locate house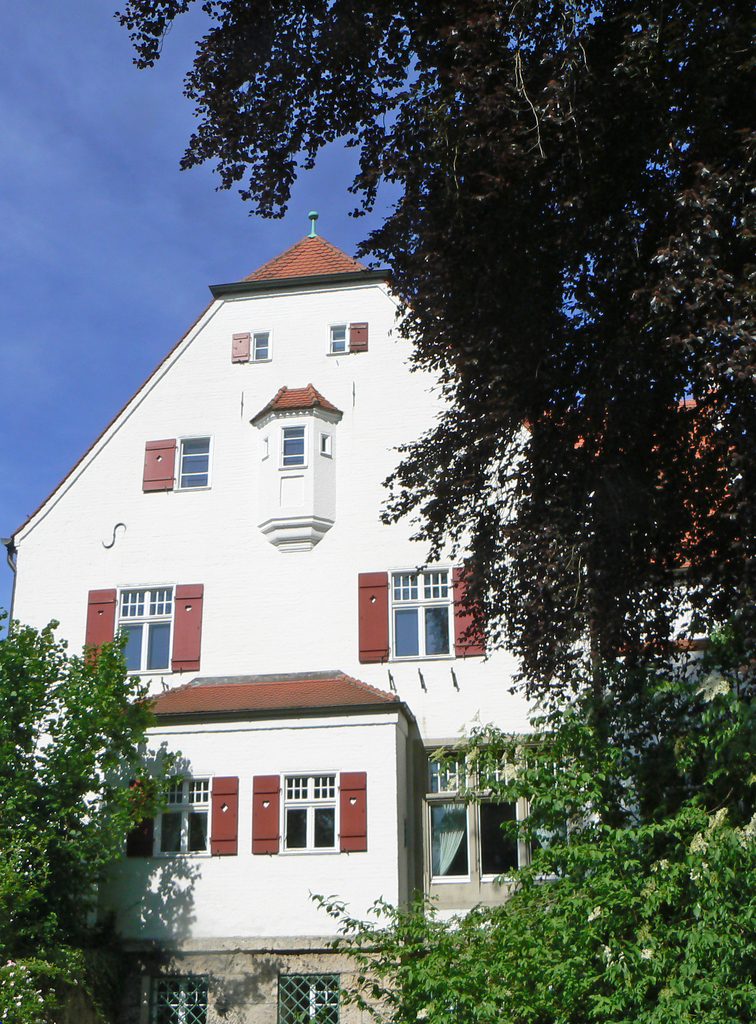
0,207,741,1023
